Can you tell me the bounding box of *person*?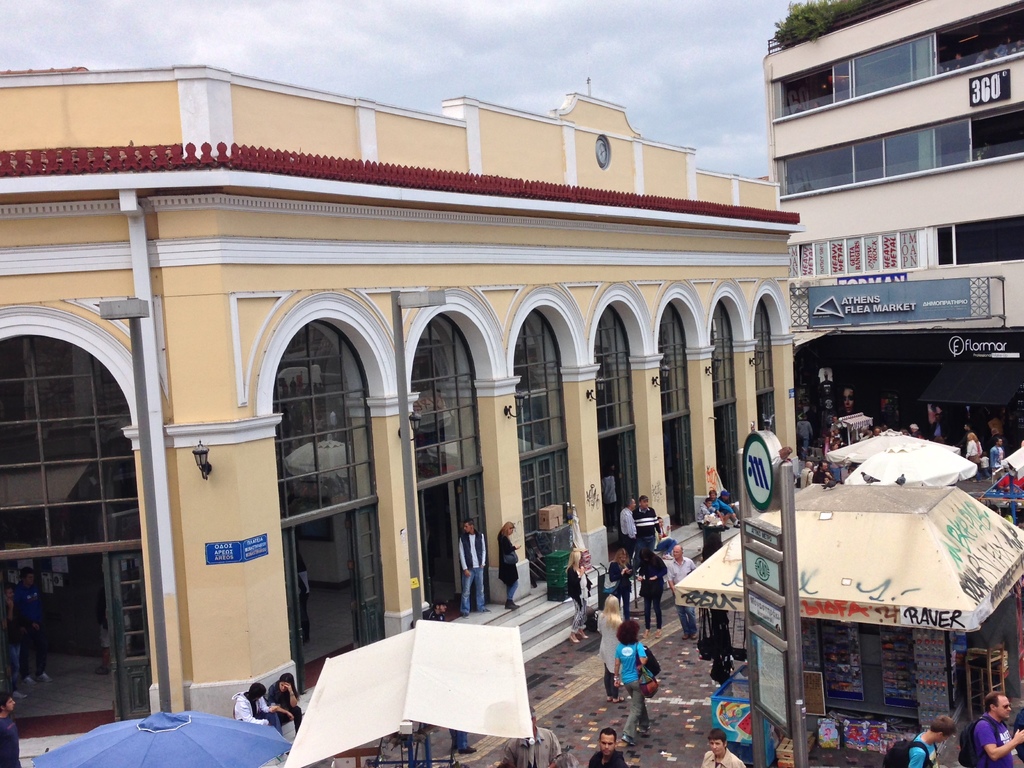
BBox(269, 673, 305, 730).
